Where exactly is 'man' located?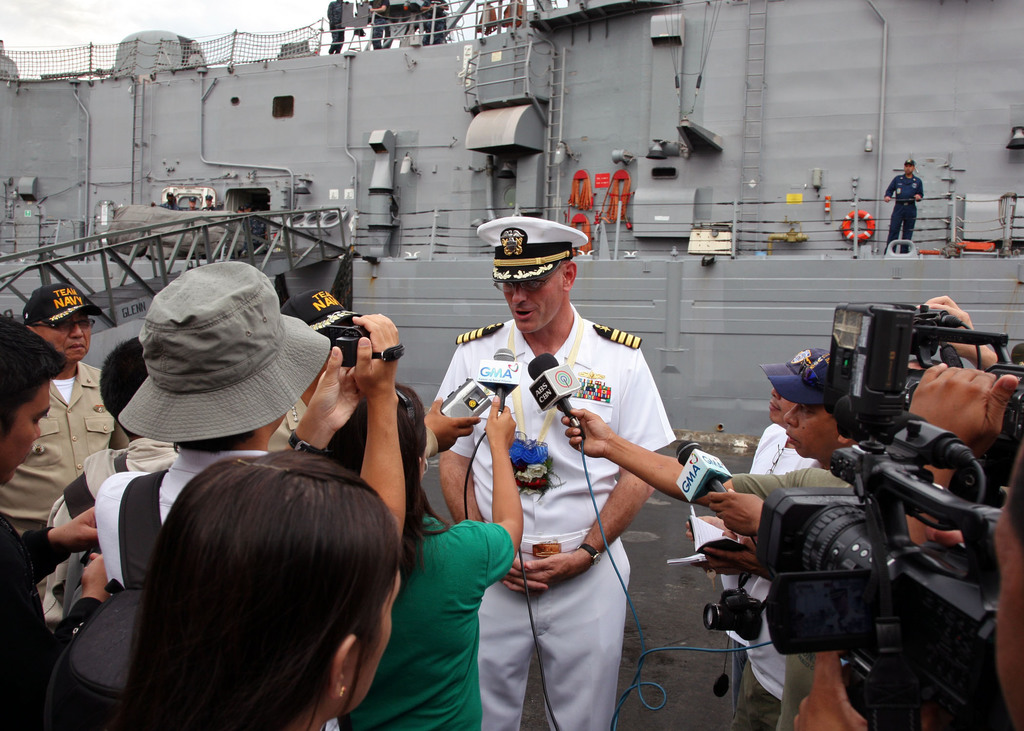
Its bounding box is (886, 155, 922, 250).
